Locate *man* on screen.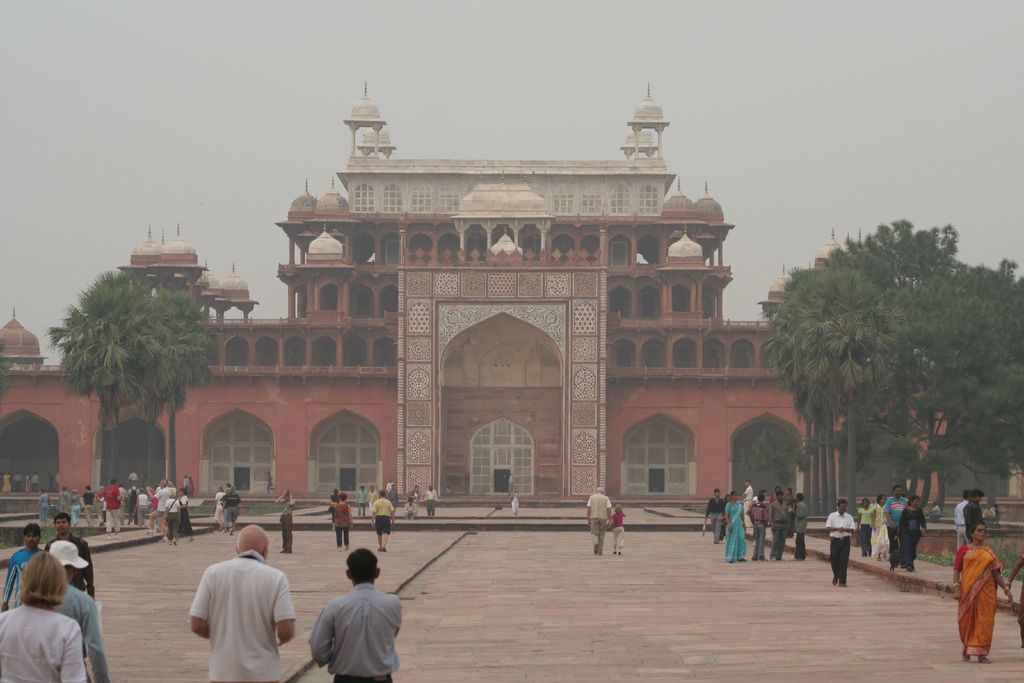
On screen at 586/488/612/557.
